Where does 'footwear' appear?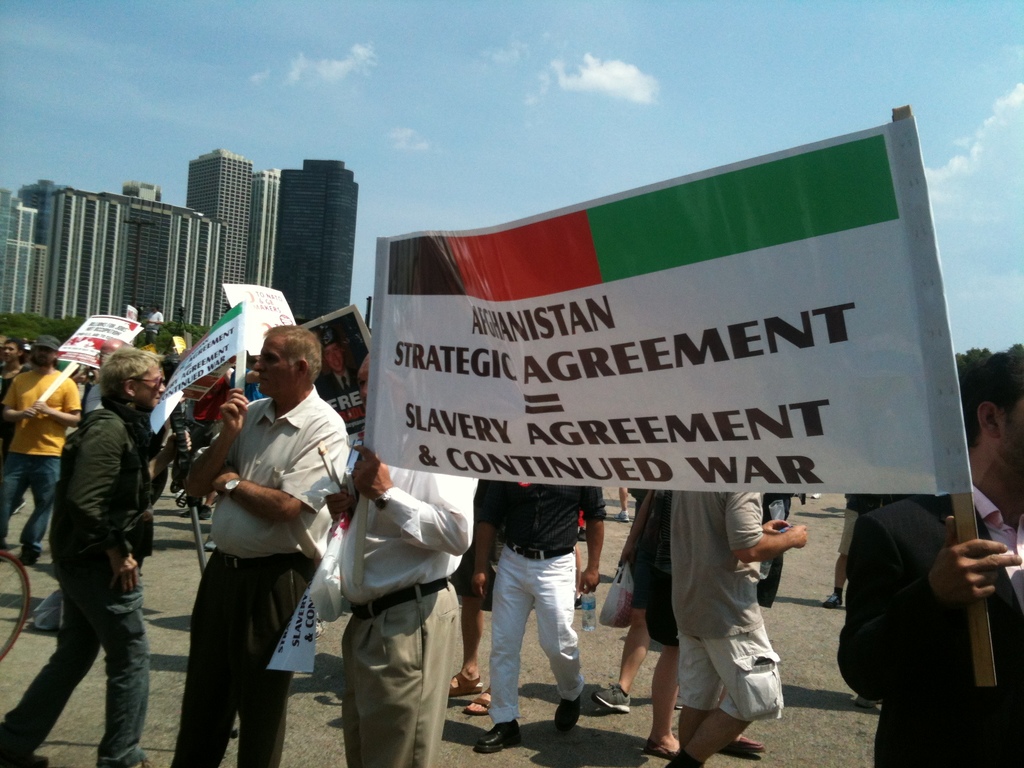
Appears at [x1=826, y1=590, x2=845, y2=610].
